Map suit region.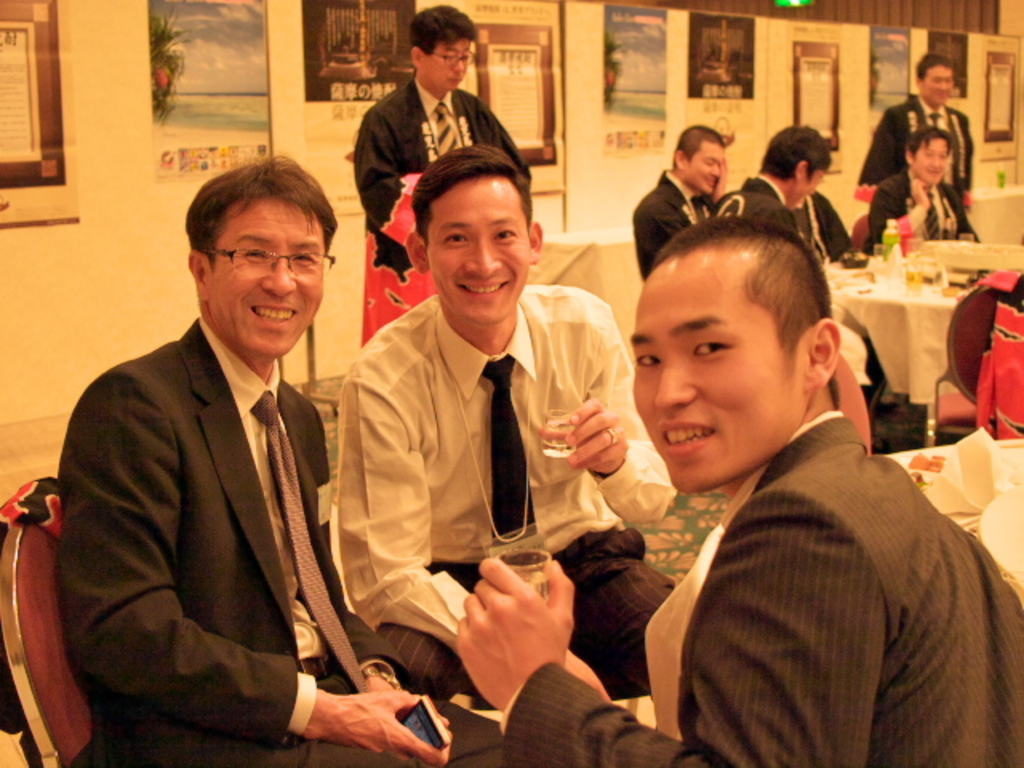
Mapped to locate(53, 192, 379, 767).
